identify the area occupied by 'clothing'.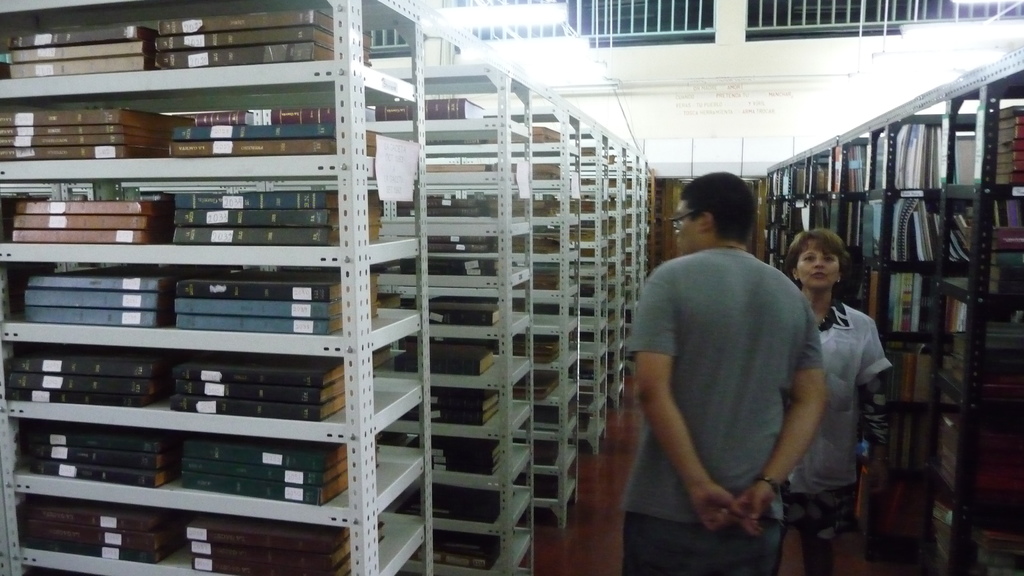
Area: (left=637, top=195, right=835, bottom=555).
